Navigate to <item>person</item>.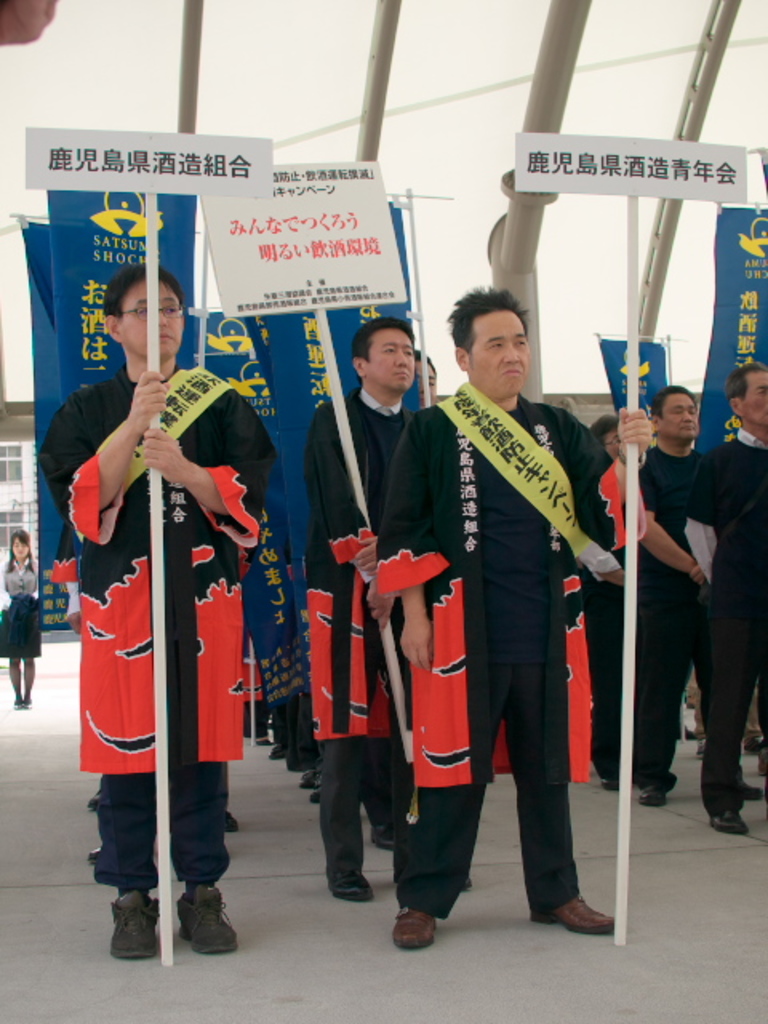
Navigation target: (376, 294, 659, 934).
